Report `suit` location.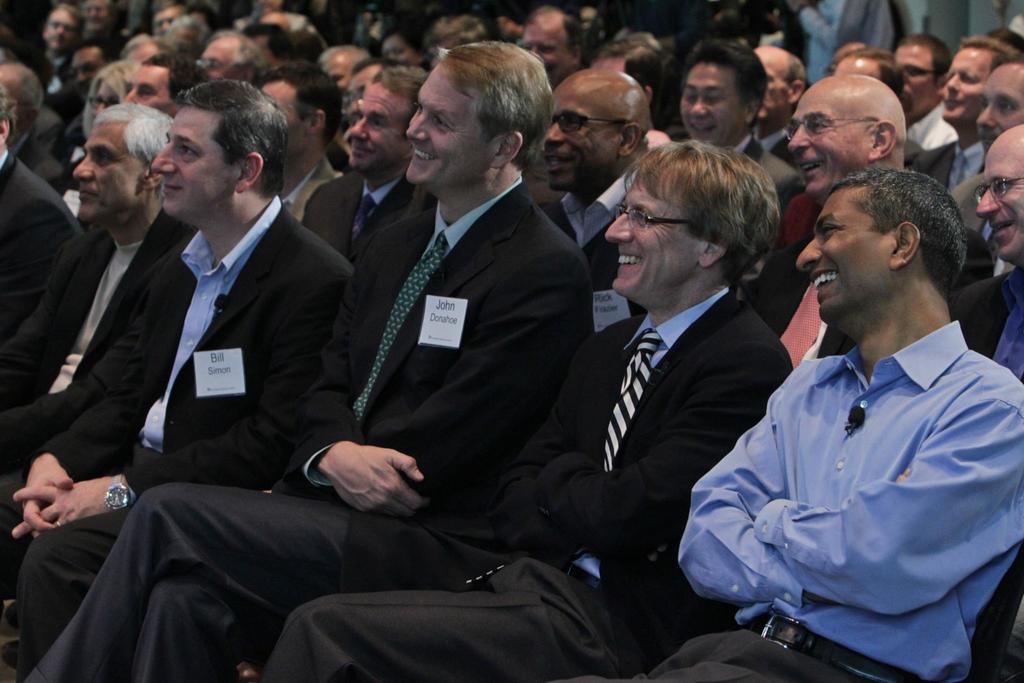
Report: l=725, t=132, r=805, b=219.
